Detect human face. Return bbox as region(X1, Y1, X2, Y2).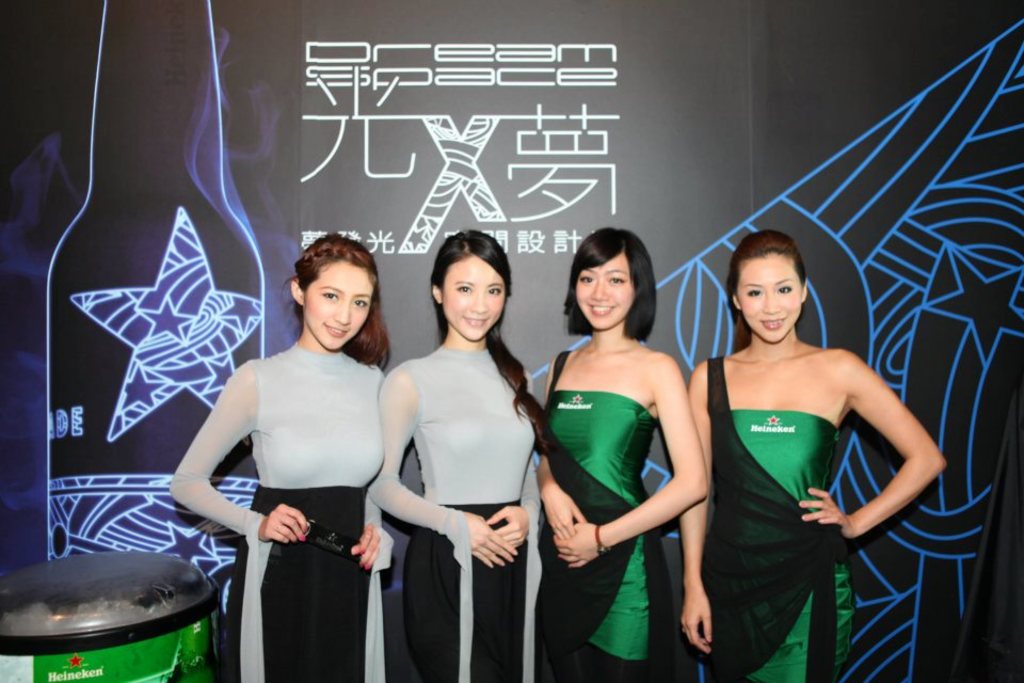
region(735, 252, 802, 337).
